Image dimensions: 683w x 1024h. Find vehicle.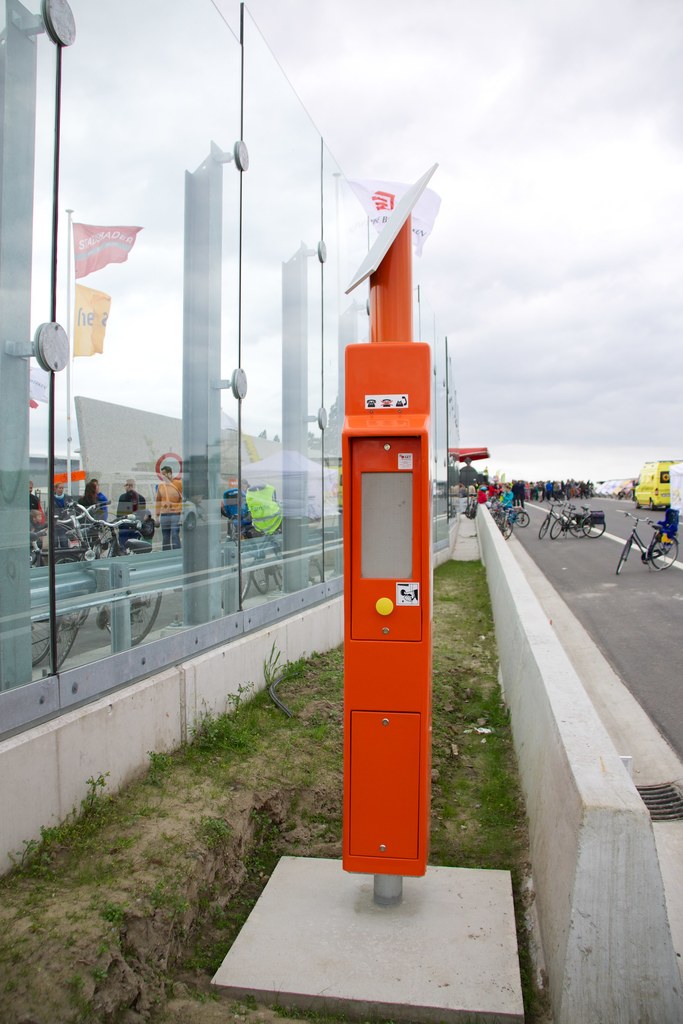
left=629, top=458, right=681, bottom=505.
